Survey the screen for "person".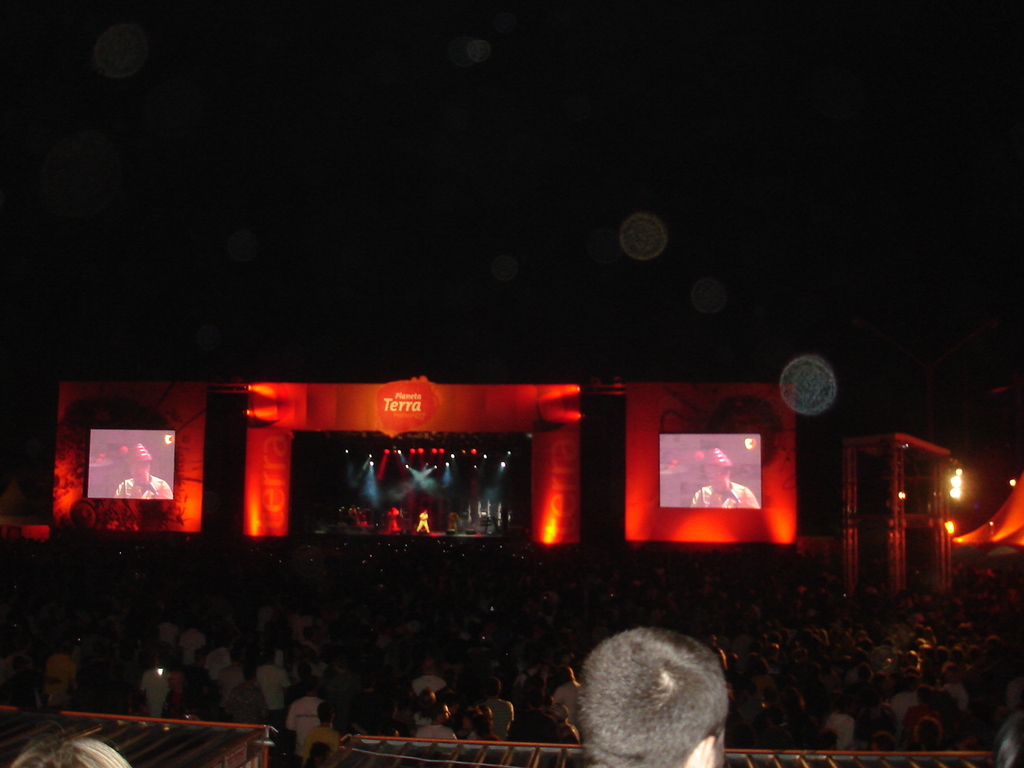
Survey found: x1=415 y1=507 x2=431 y2=534.
